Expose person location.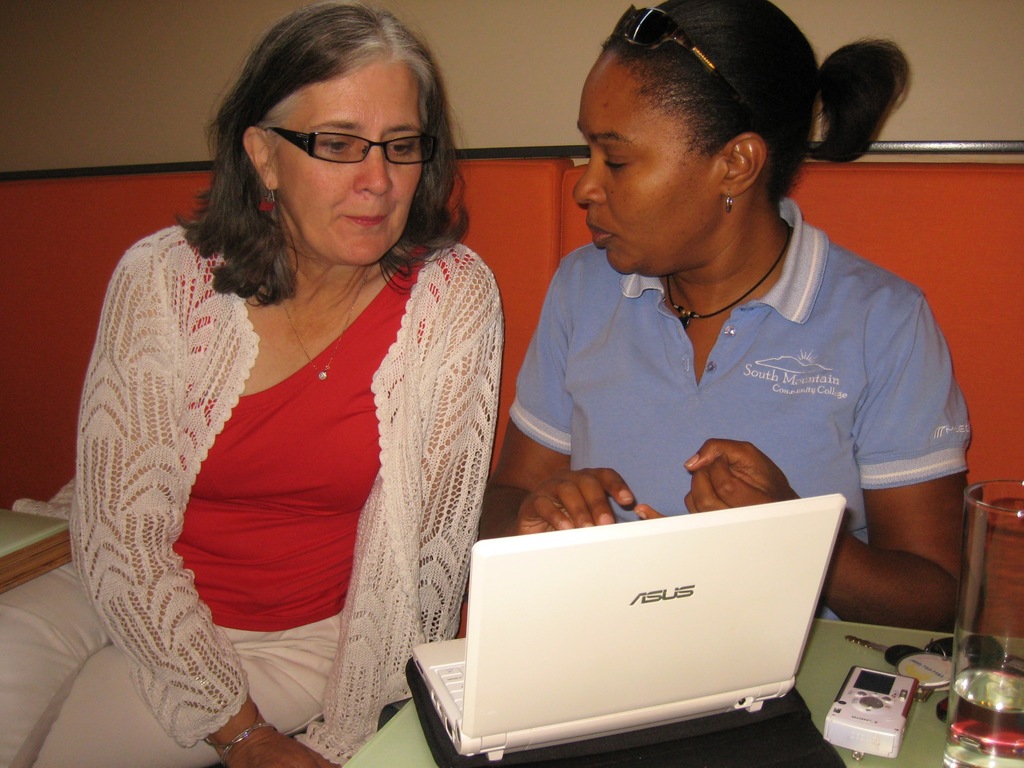
Exposed at Rect(465, 0, 989, 651).
